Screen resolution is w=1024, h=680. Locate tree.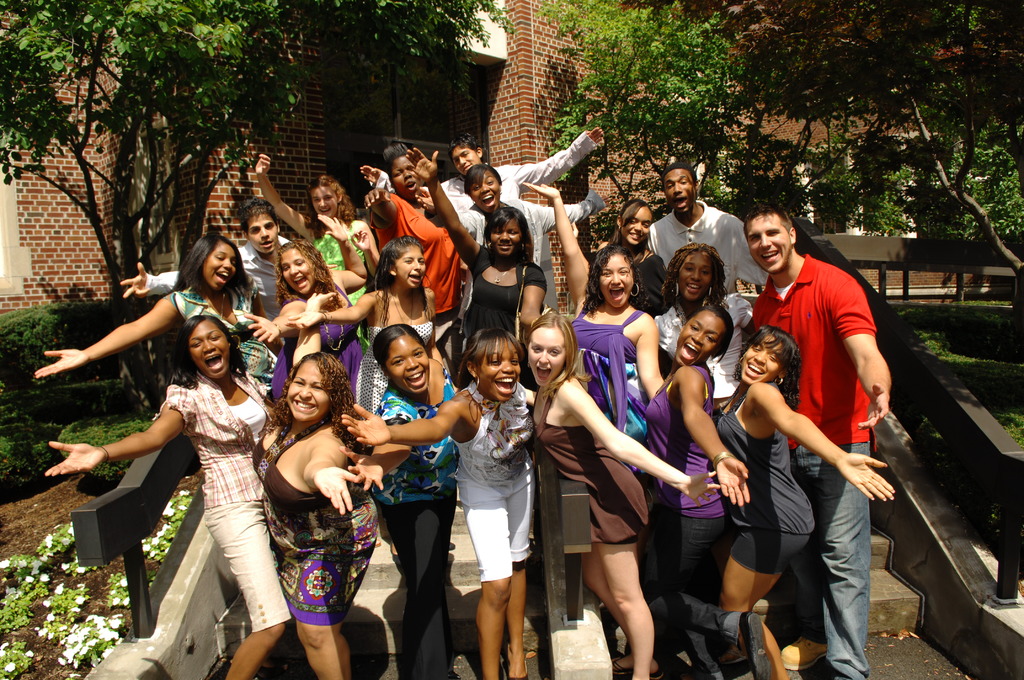
<bbox>509, 0, 745, 220</bbox>.
